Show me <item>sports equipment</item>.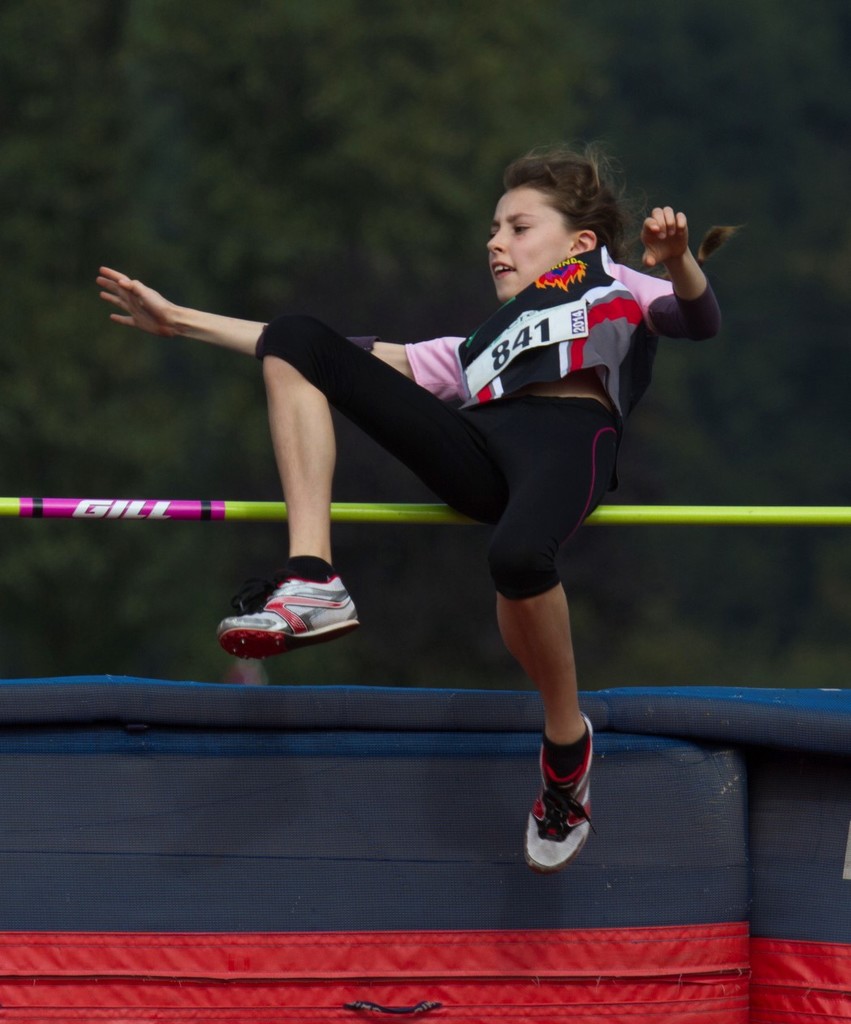
<item>sports equipment</item> is here: locate(529, 706, 600, 871).
